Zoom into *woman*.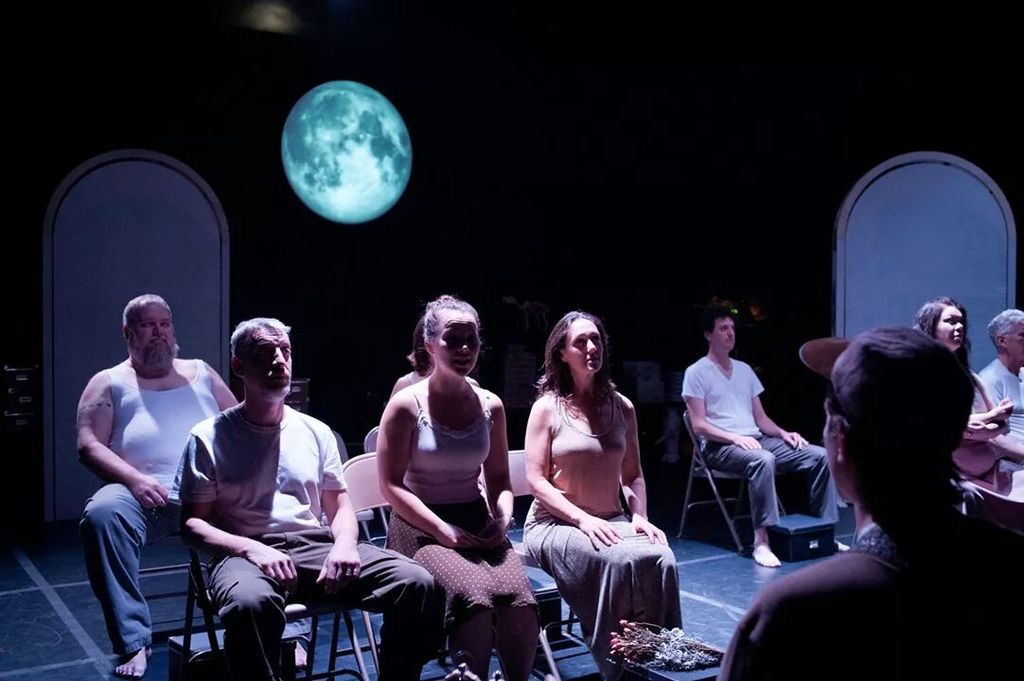
Zoom target: locate(513, 292, 666, 673).
